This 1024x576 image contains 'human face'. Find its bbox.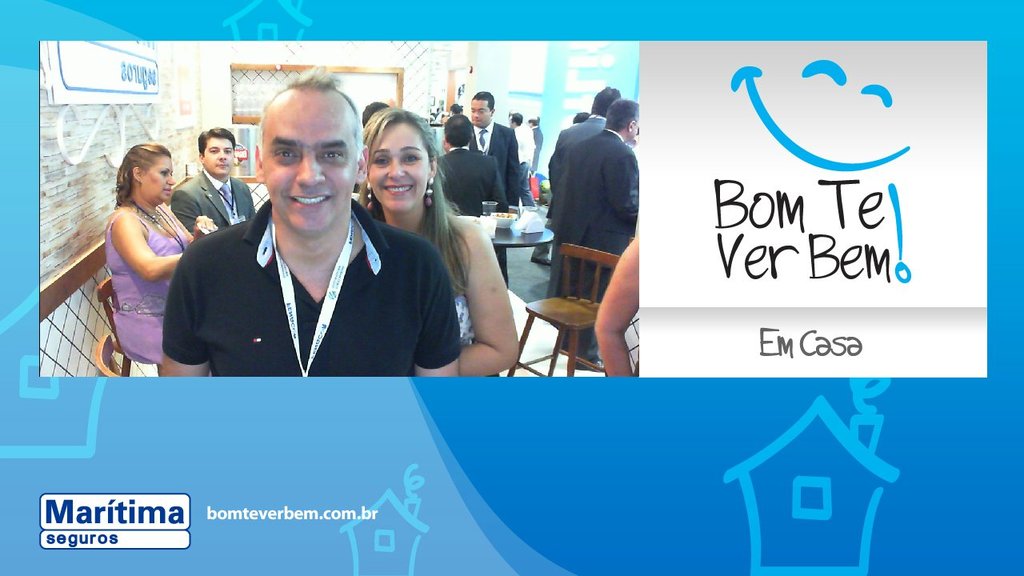
143/154/174/199.
